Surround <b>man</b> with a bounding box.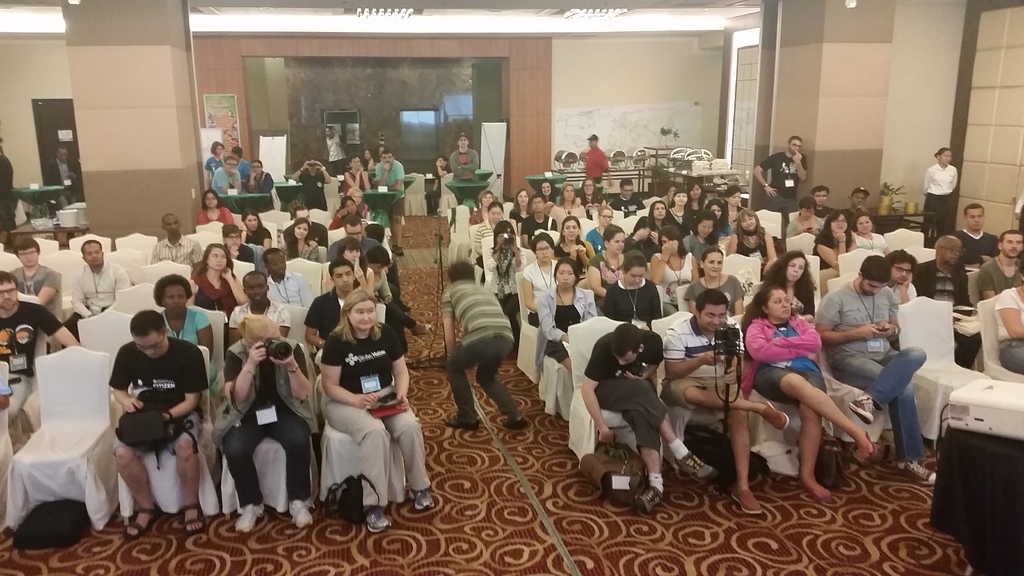
box=[373, 153, 408, 262].
